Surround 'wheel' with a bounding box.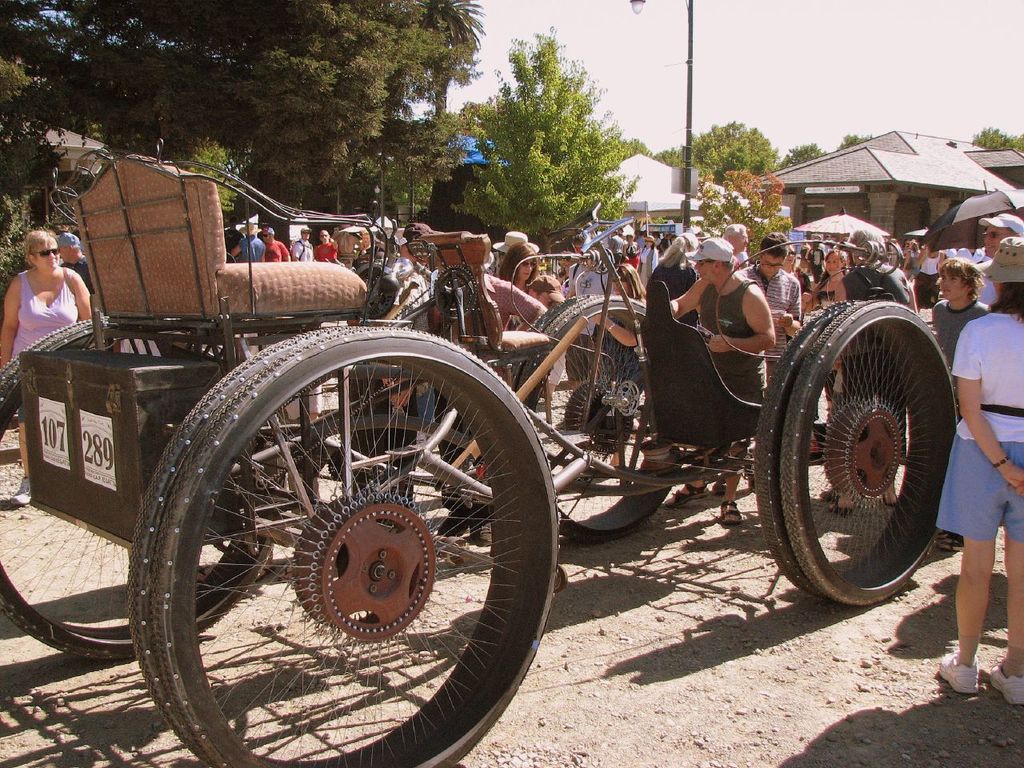
<bbox>788, 293, 947, 593</bbox>.
